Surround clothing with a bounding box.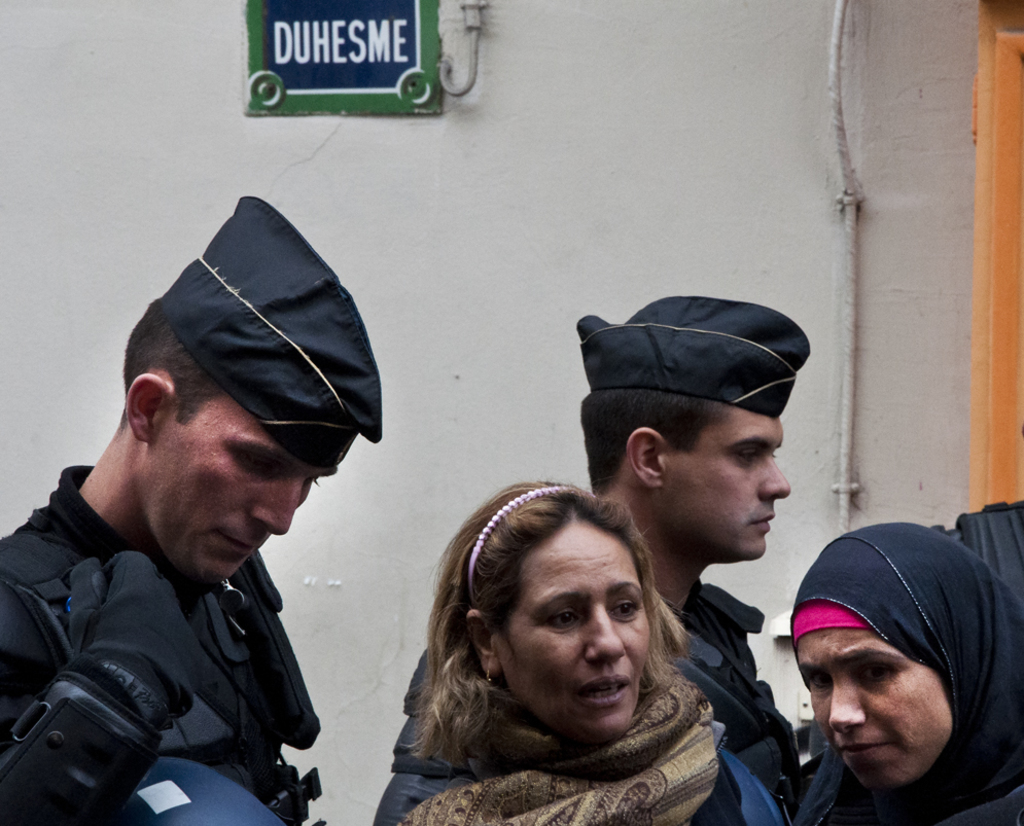
(785,531,1023,815).
